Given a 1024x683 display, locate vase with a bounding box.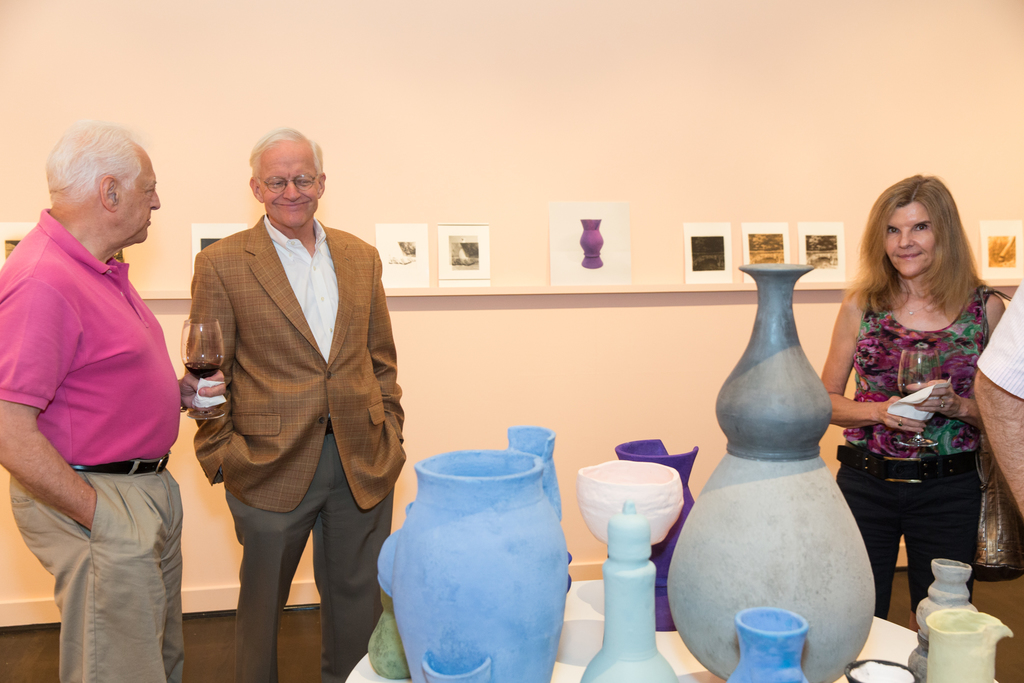
Located: 668:262:876:682.
